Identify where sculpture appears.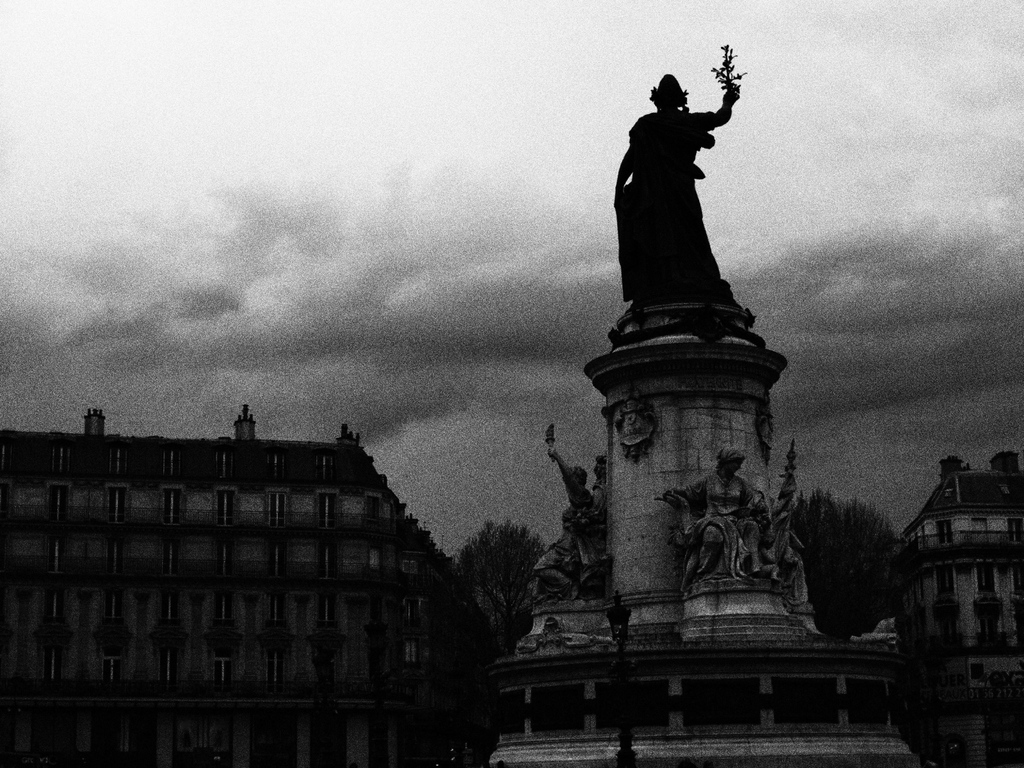
Appears at box=[604, 44, 767, 349].
